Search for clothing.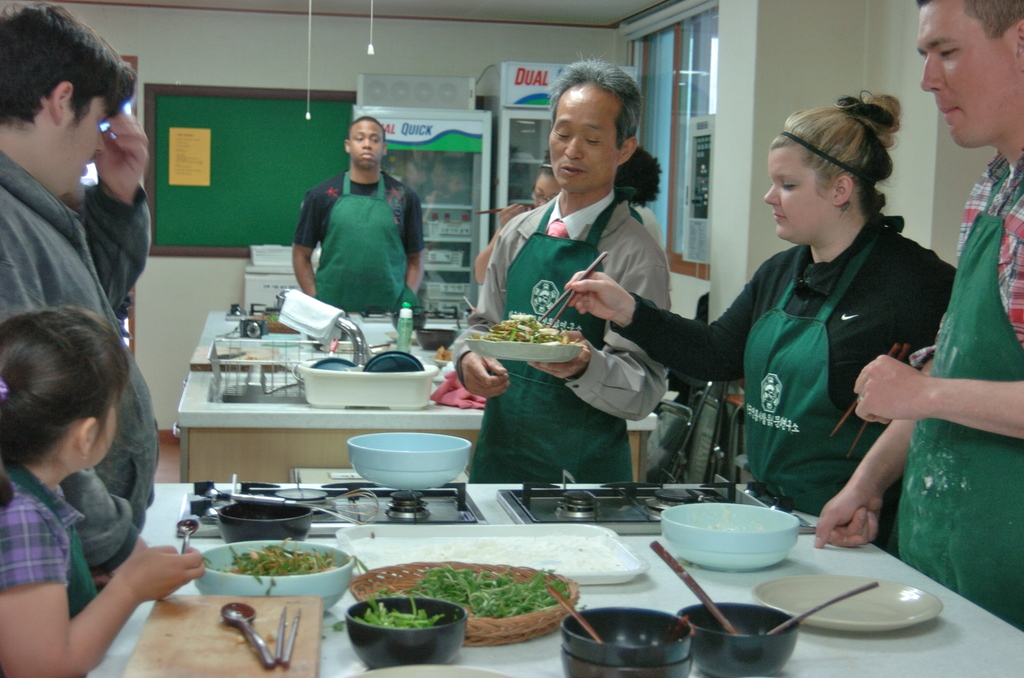
Found at 292, 157, 426, 318.
